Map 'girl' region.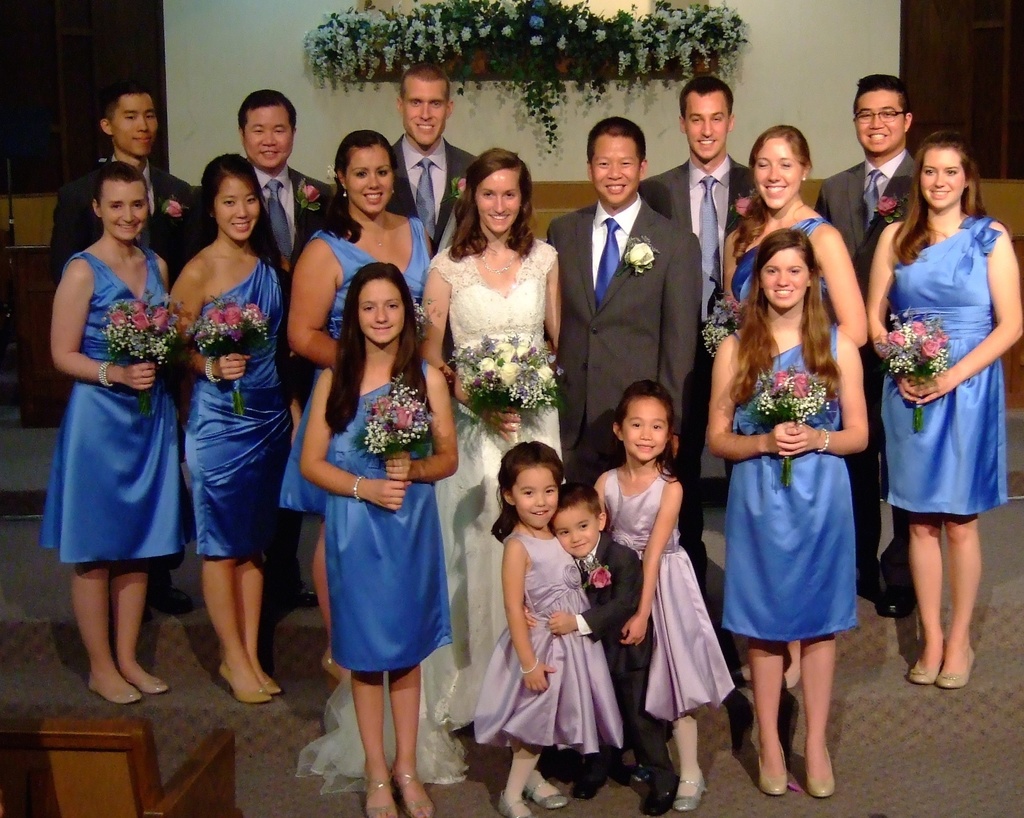
Mapped to [left=40, top=161, right=180, bottom=701].
